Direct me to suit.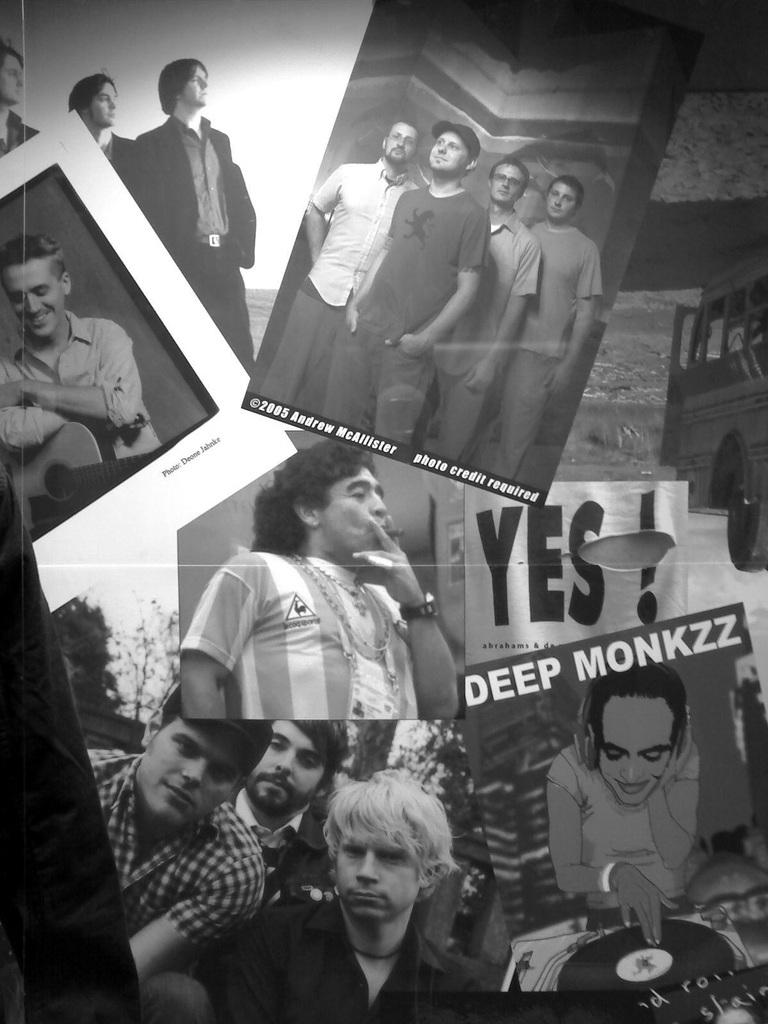
Direction: bbox=(128, 113, 261, 370).
